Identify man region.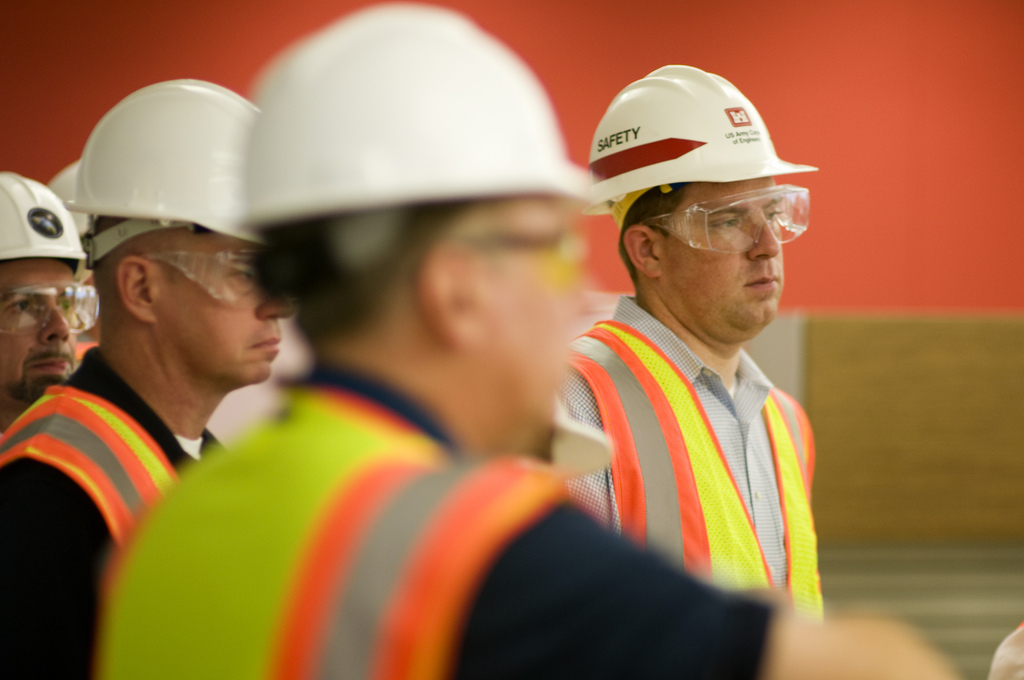
Region: region(0, 77, 296, 679).
